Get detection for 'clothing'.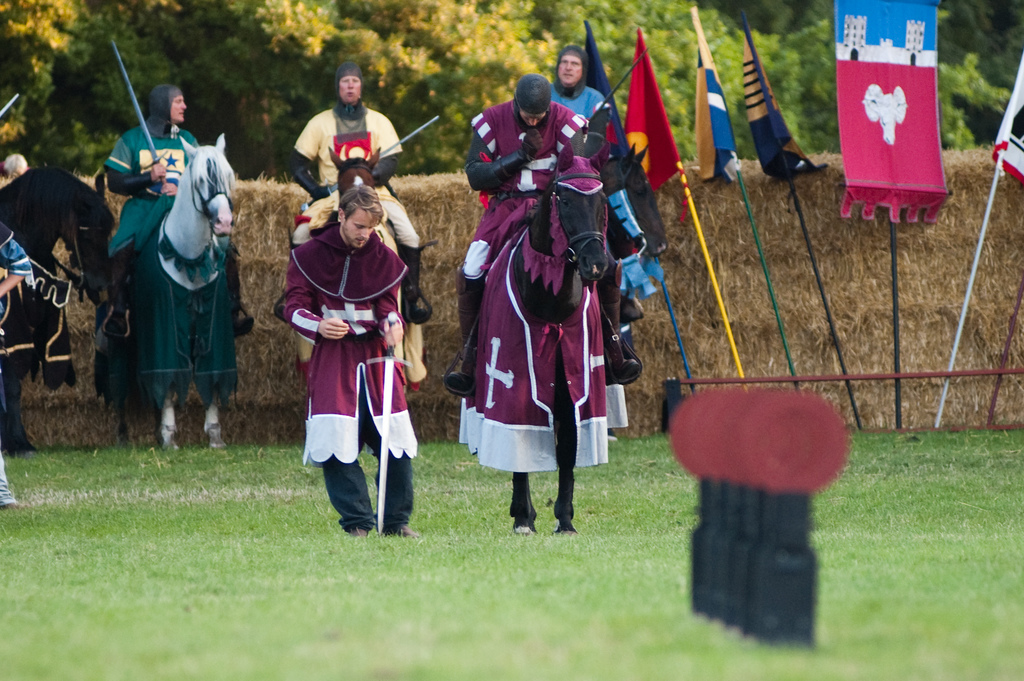
Detection: bbox=[463, 95, 621, 285].
